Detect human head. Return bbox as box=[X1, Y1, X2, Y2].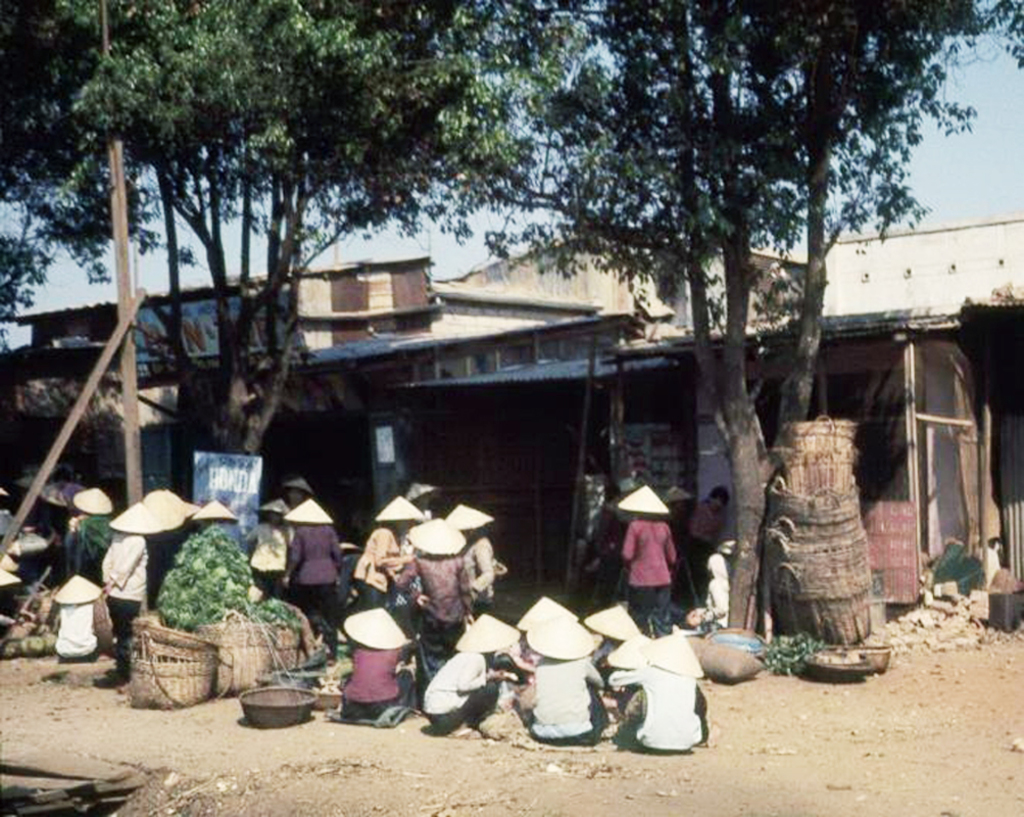
box=[405, 482, 441, 511].
